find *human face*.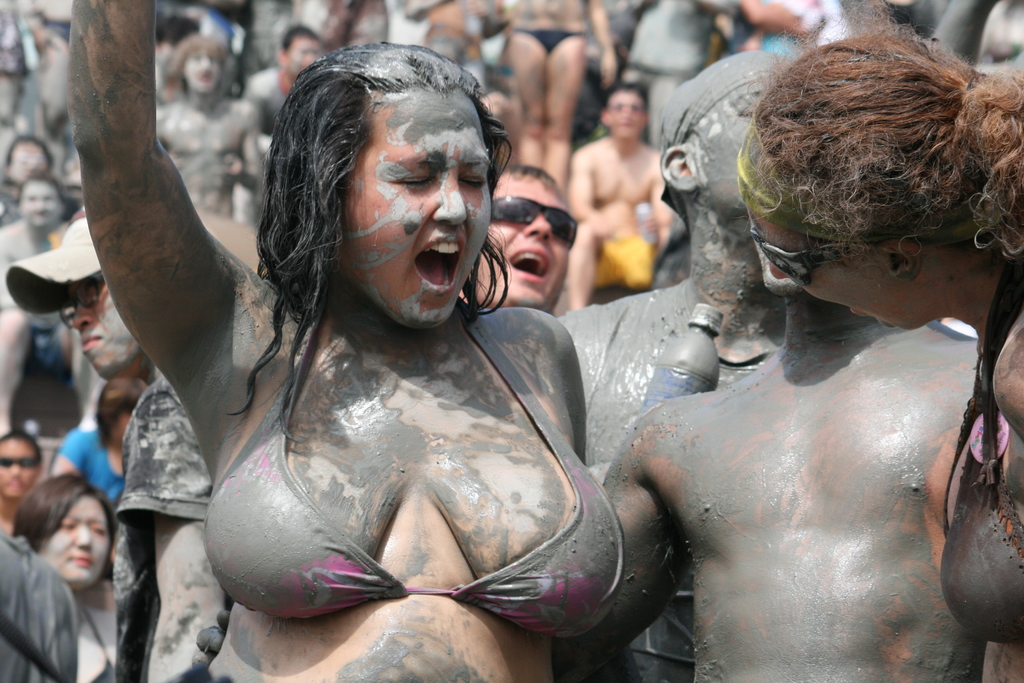
1, 434, 35, 493.
